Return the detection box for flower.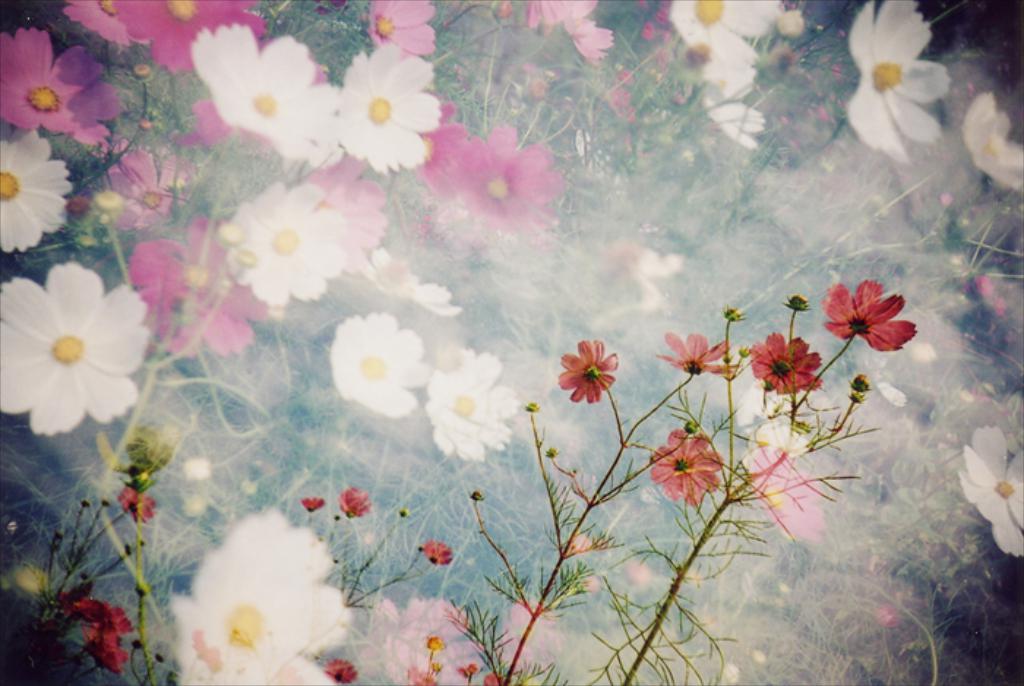
[x1=117, y1=480, x2=158, y2=527].
